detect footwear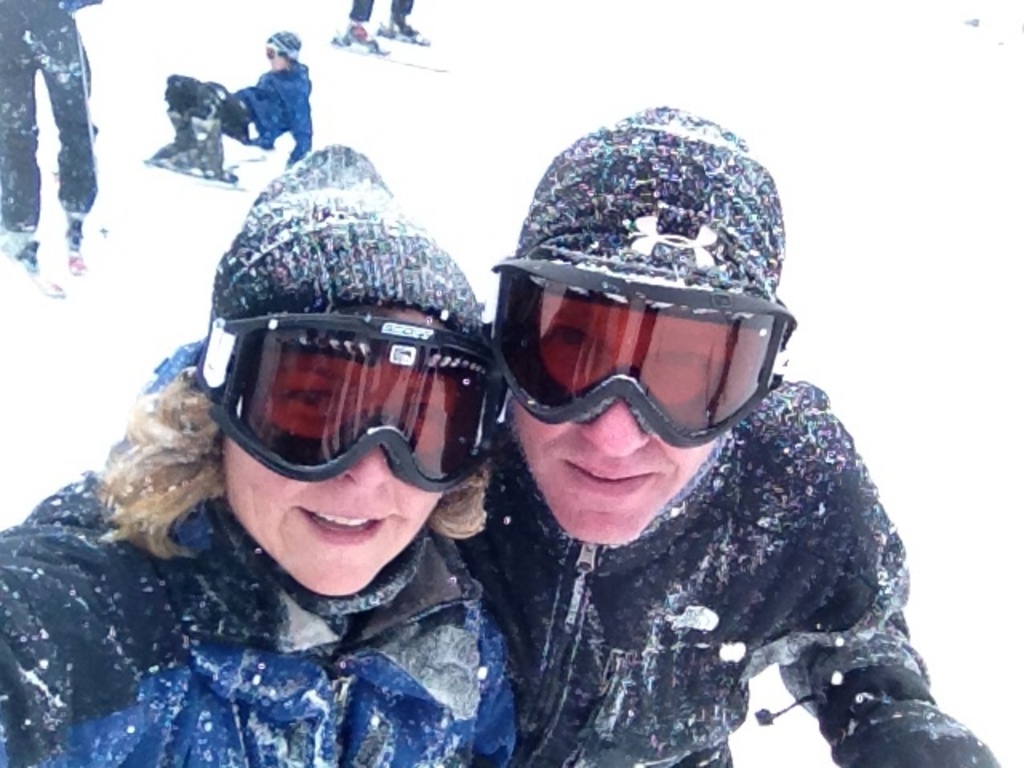
left=382, top=14, right=429, bottom=45
